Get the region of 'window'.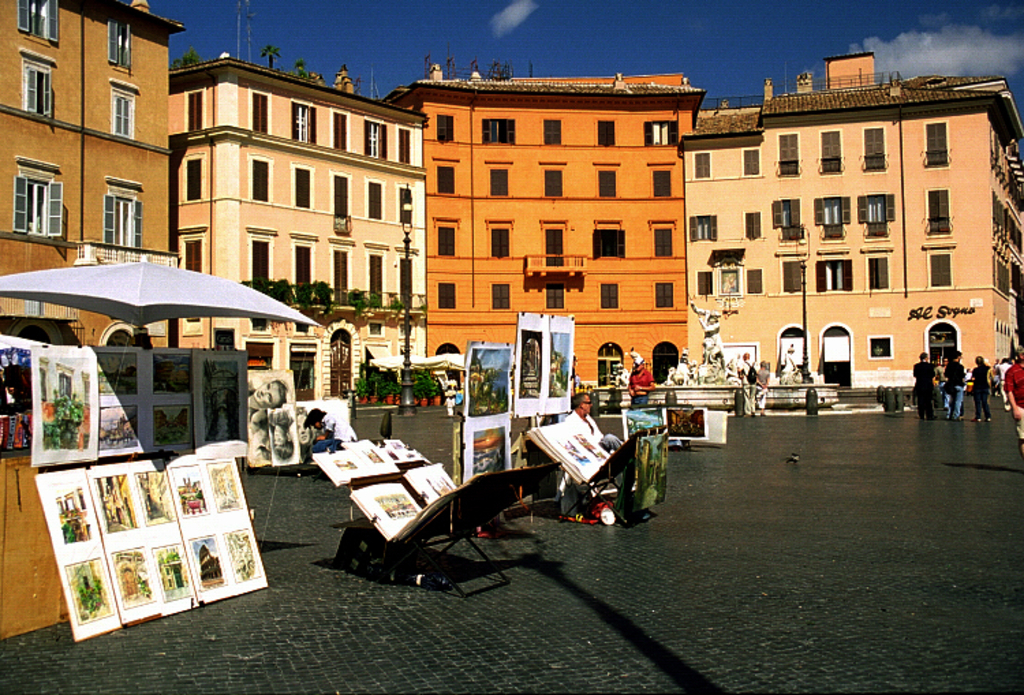
923, 186, 953, 235.
